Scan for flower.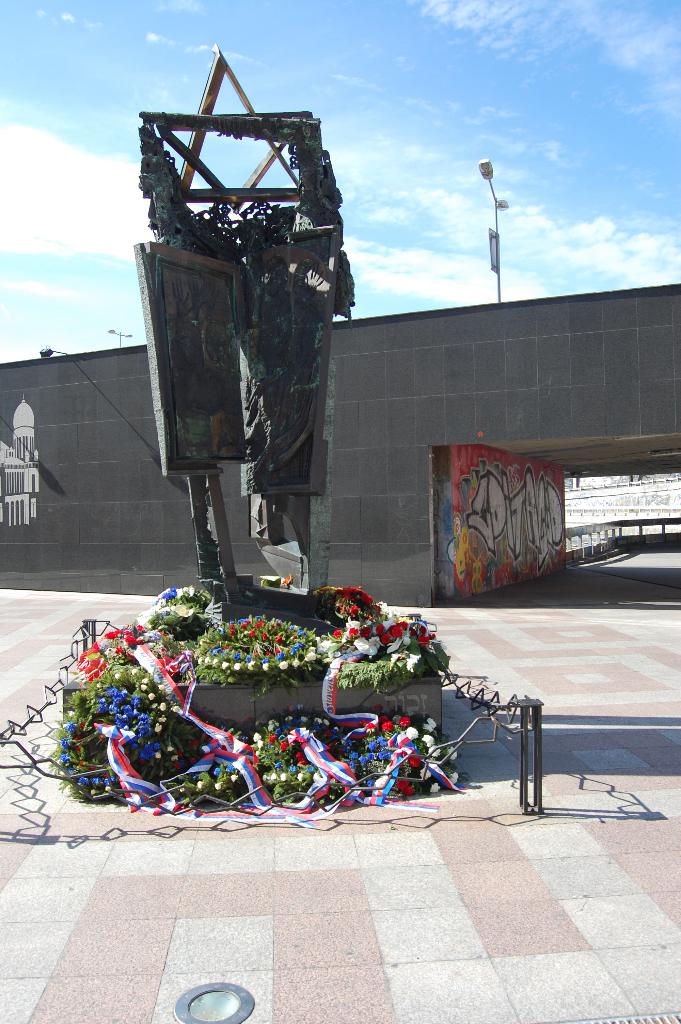
Scan result: [left=195, top=779, right=204, bottom=788].
